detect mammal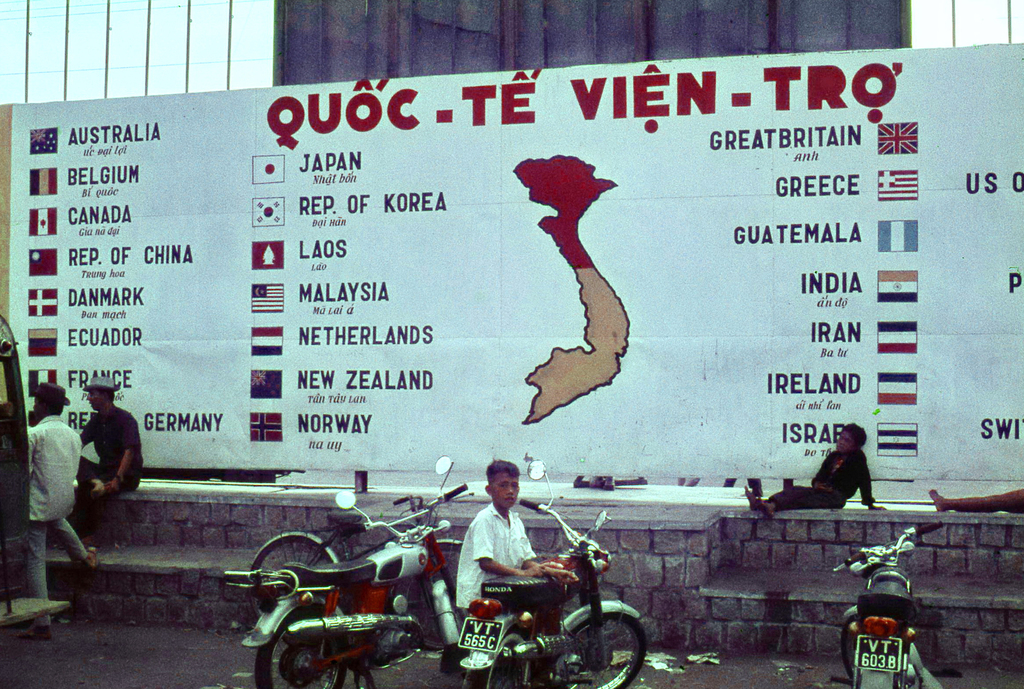
select_region(24, 380, 97, 641)
